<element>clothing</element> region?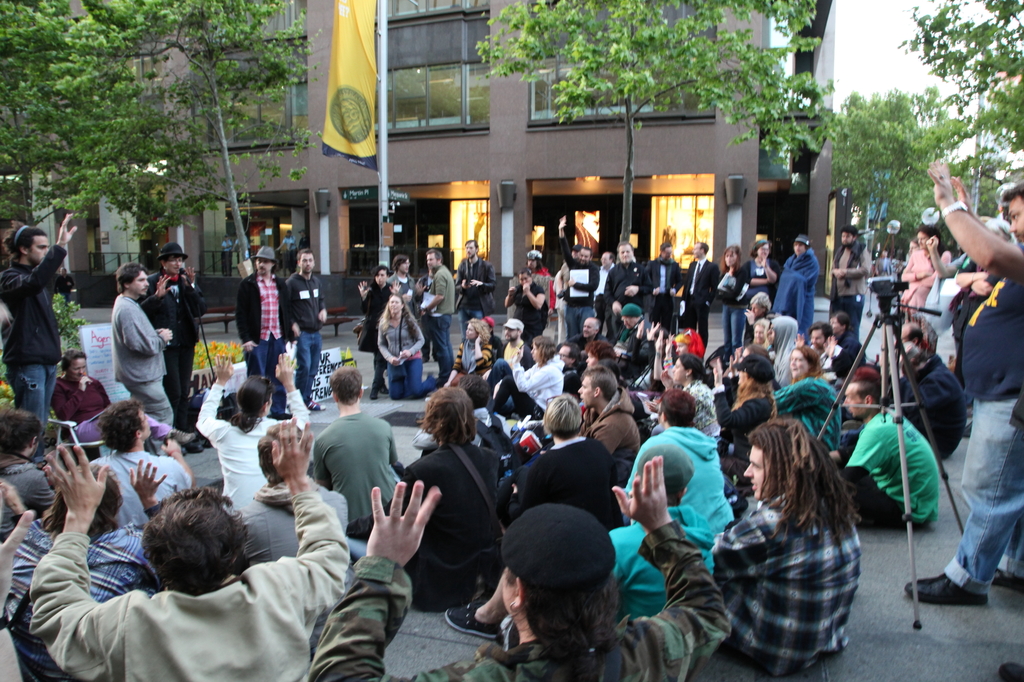
select_region(284, 267, 330, 404)
